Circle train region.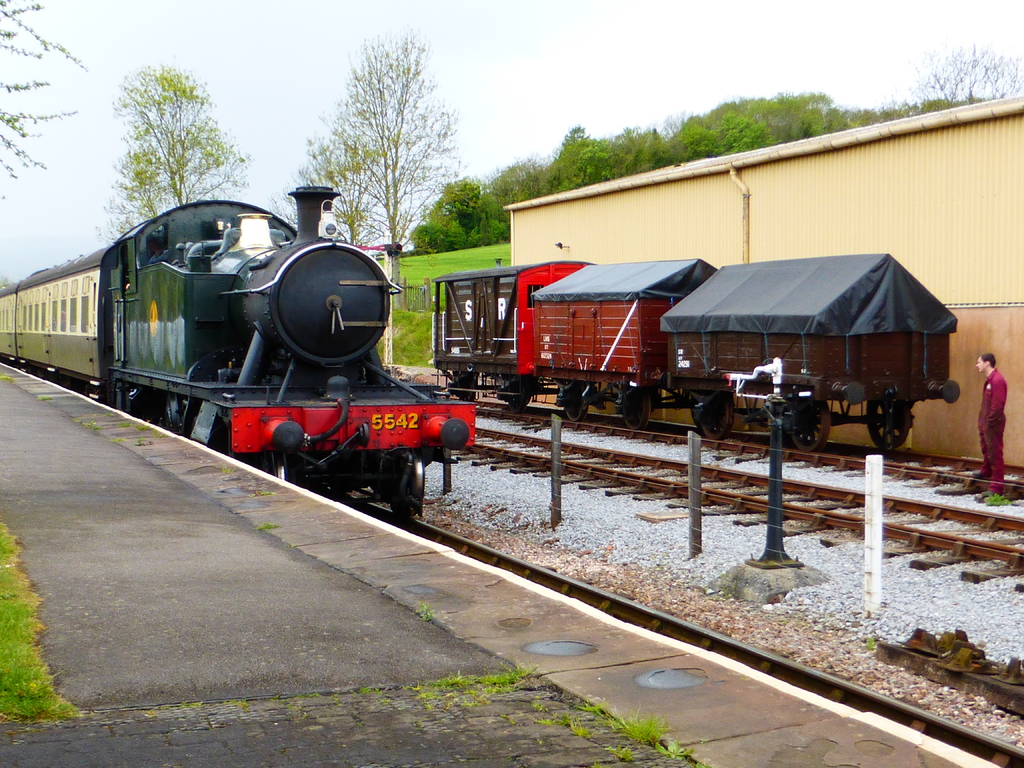
Region: rect(427, 256, 960, 452).
